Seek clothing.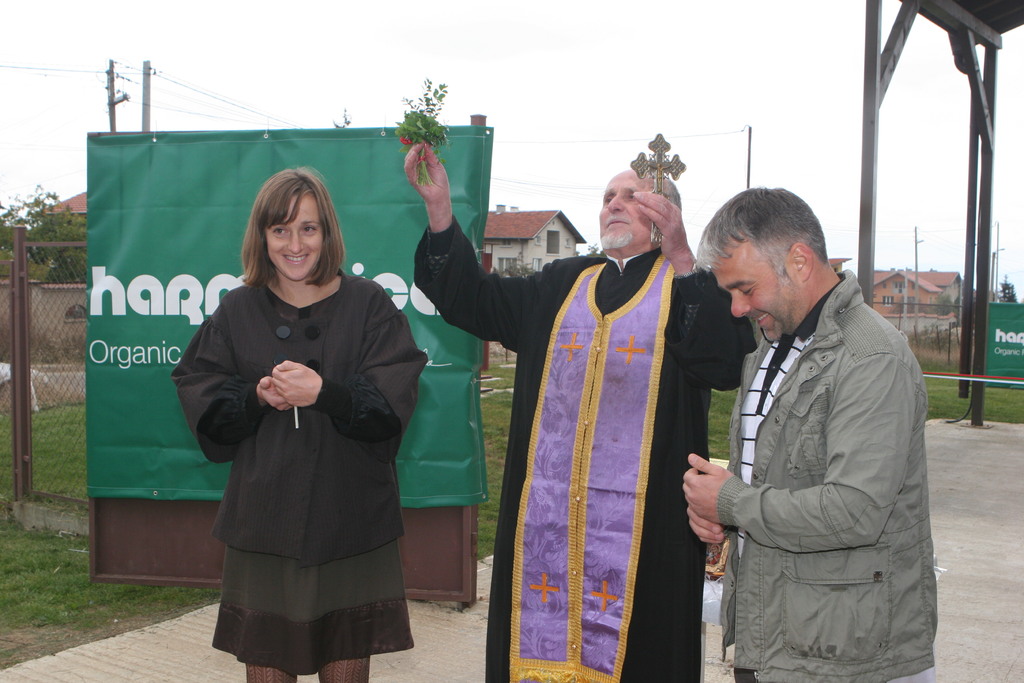
(172,272,416,673).
